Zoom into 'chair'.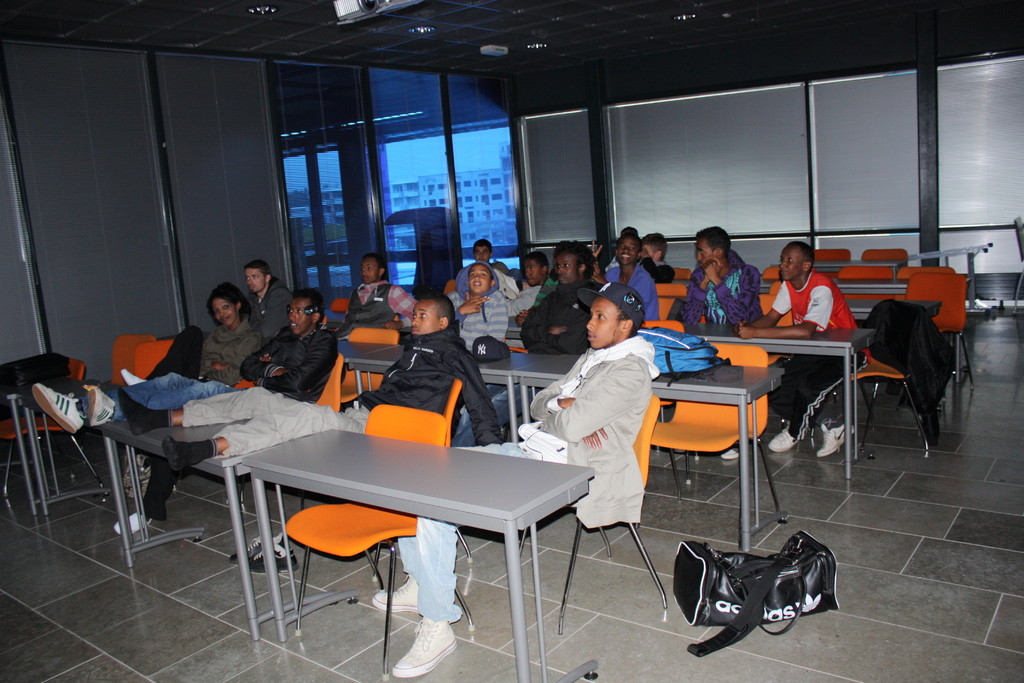
Zoom target: box(635, 316, 685, 341).
